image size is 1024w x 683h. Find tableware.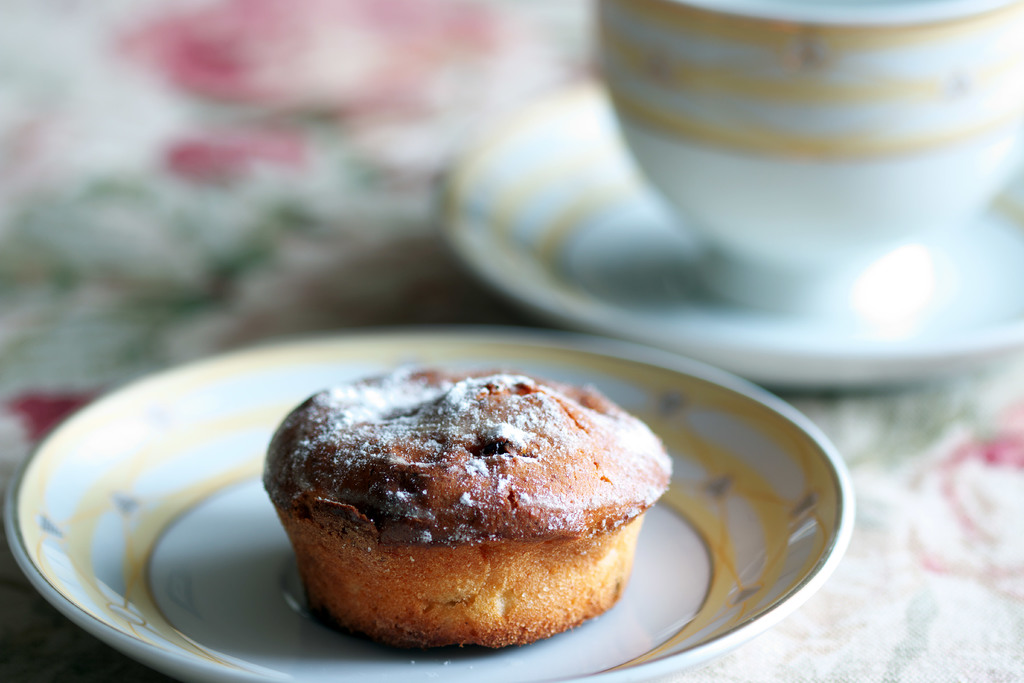
[left=9, top=331, right=858, bottom=682].
